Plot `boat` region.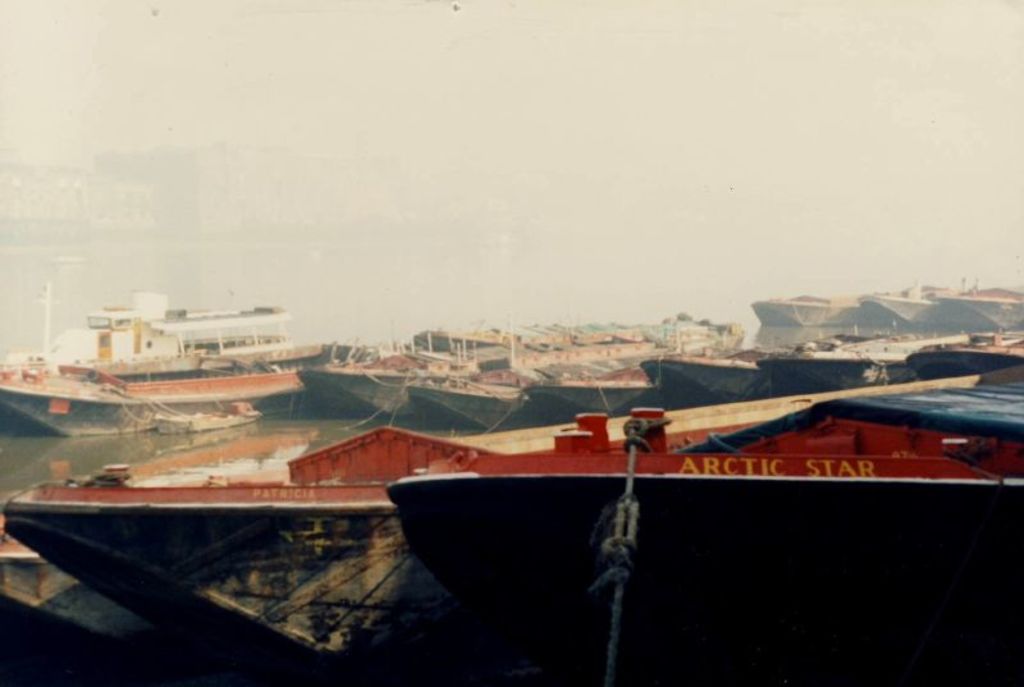
Plotted at l=0, t=278, r=335, b=444.
